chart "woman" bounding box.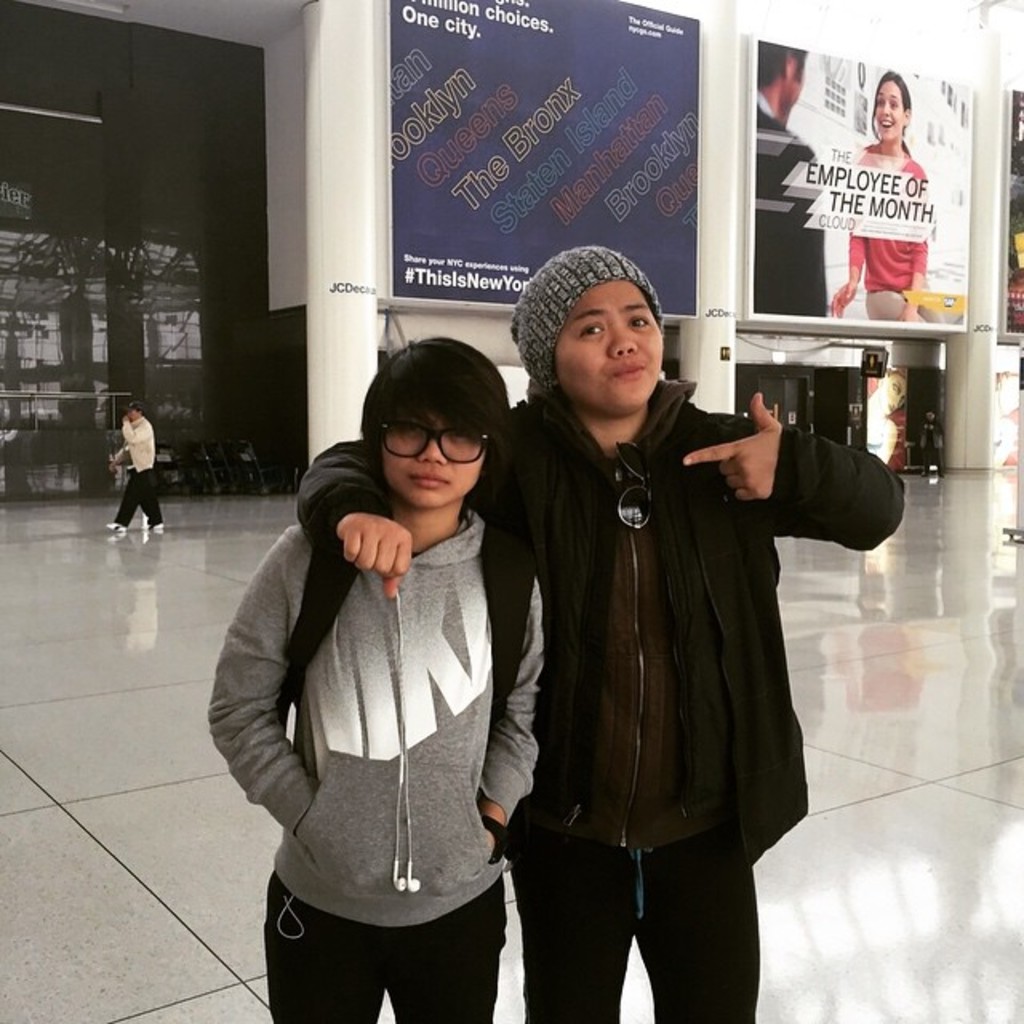
Charted: 290, 245, 912, 1022.
